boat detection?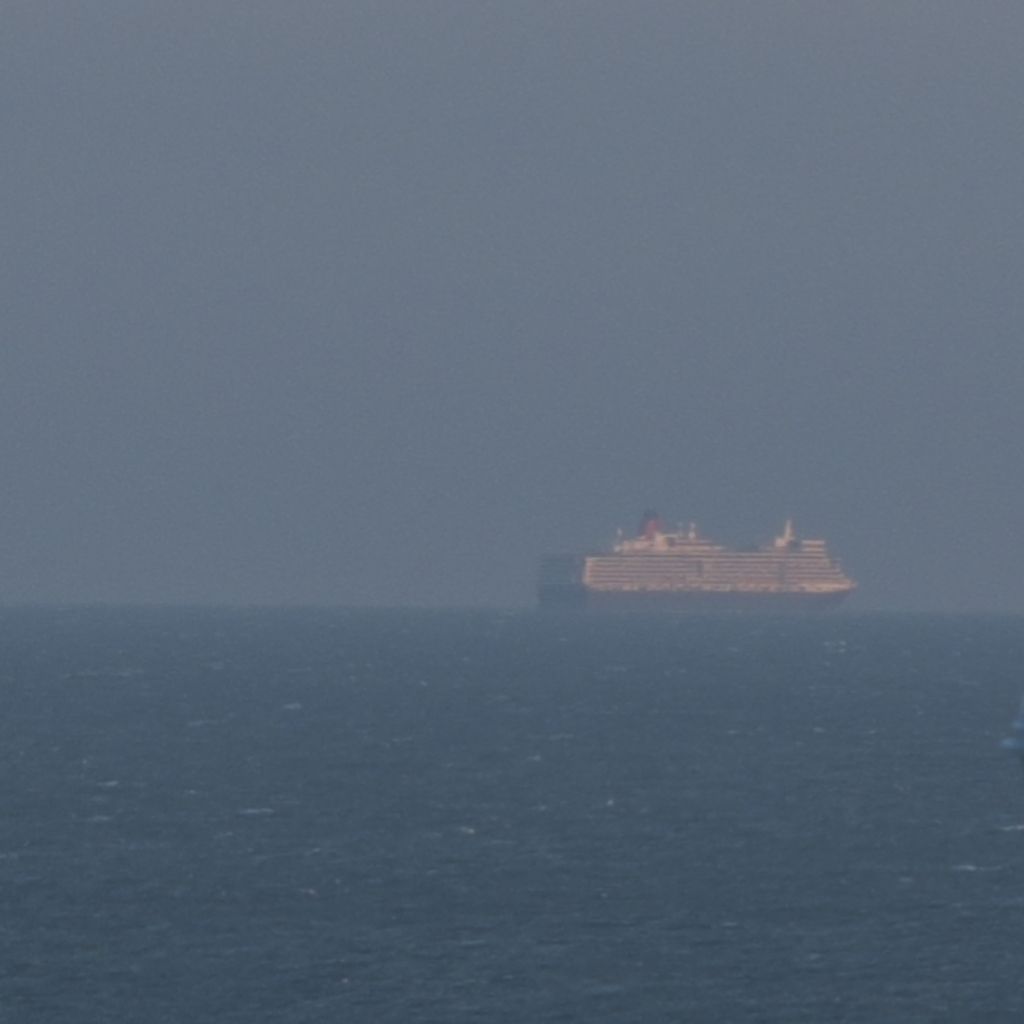
BBox(570, 493, 865, 614)
